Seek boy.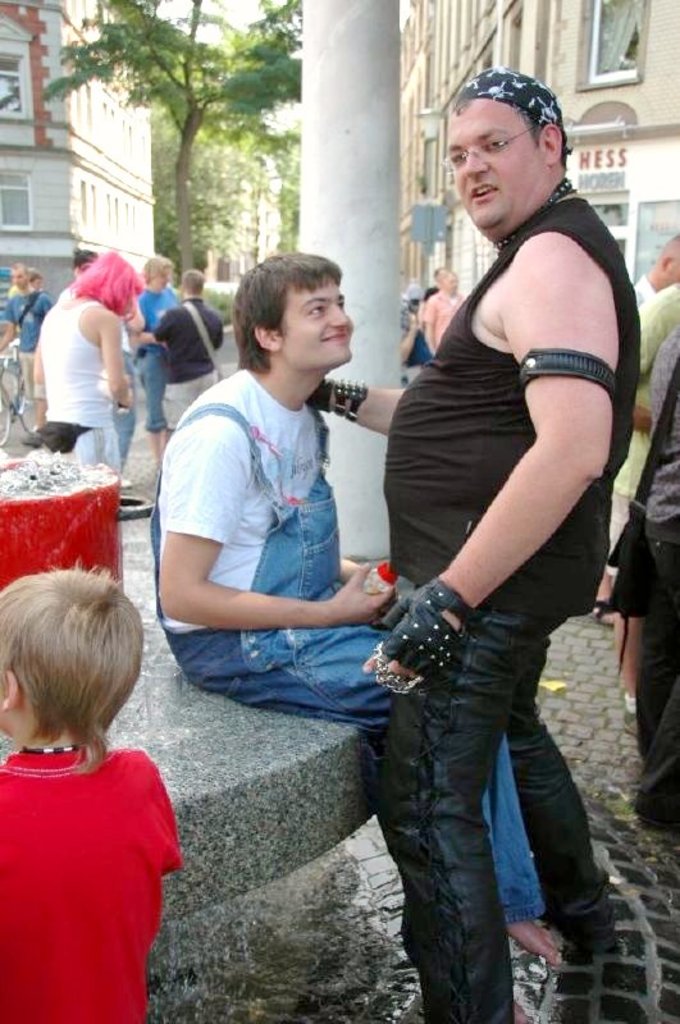
bbox=[0, 559, 179, 1023].
